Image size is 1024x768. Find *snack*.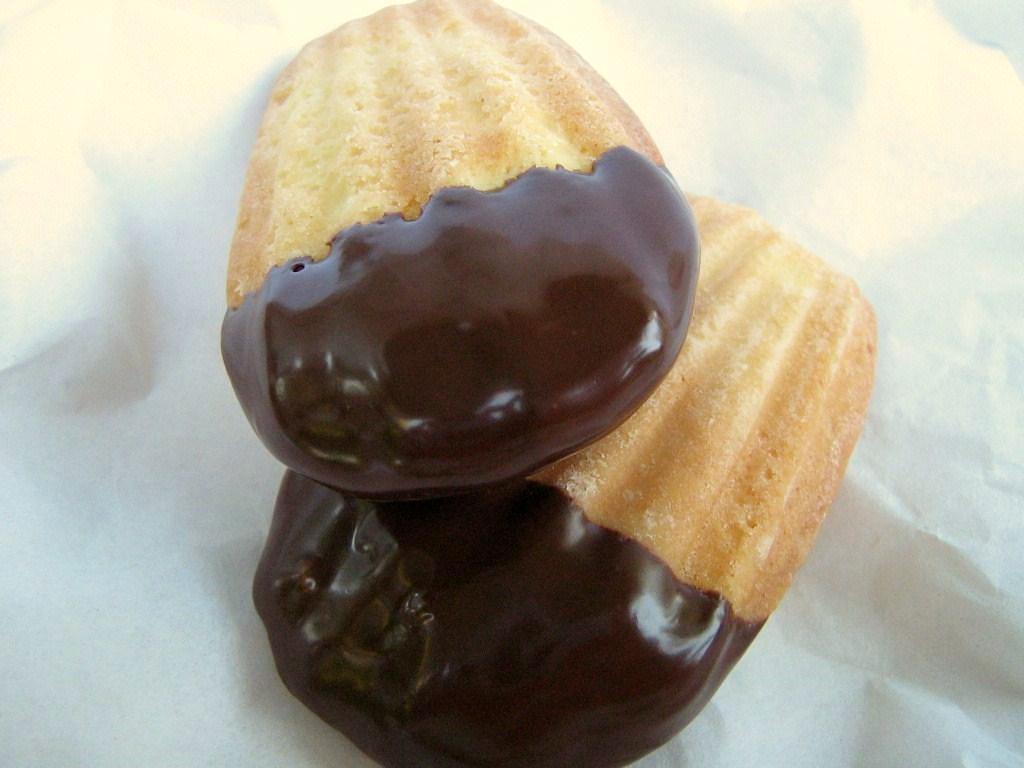
box=[220, 0, 704, 494].
